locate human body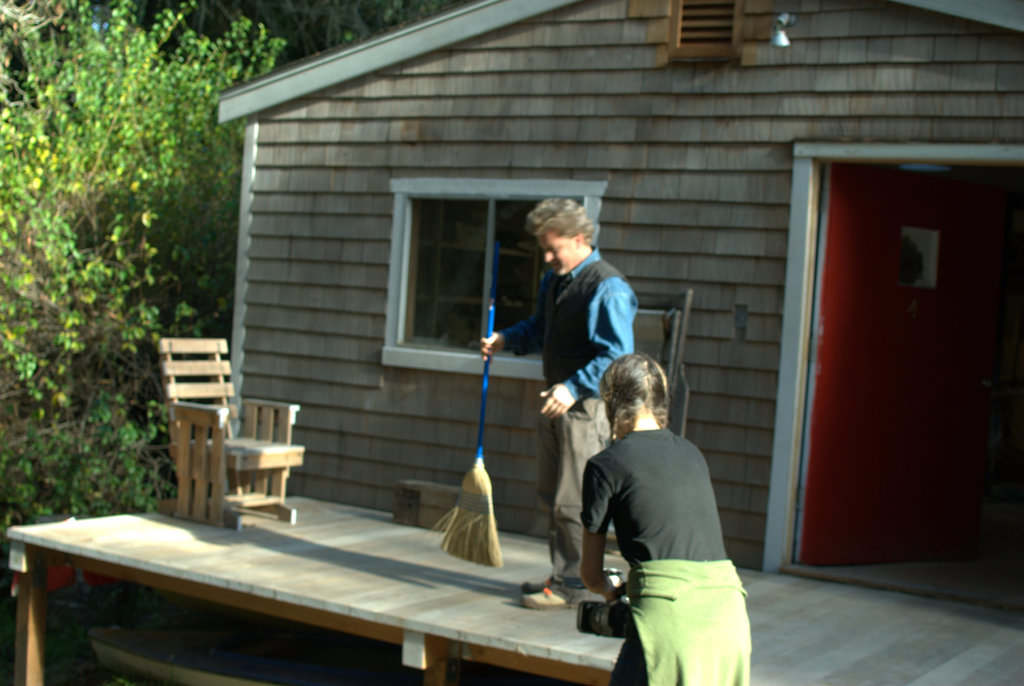
box(479, 242, 637, 608)
